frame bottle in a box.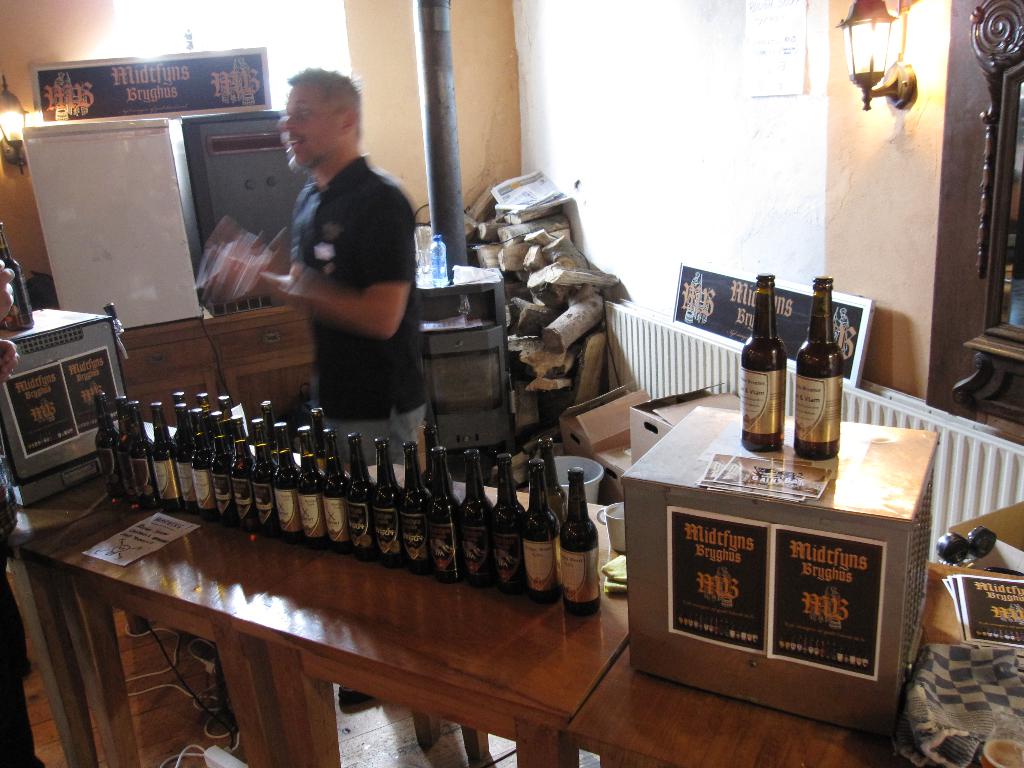
216:394:235:419.
